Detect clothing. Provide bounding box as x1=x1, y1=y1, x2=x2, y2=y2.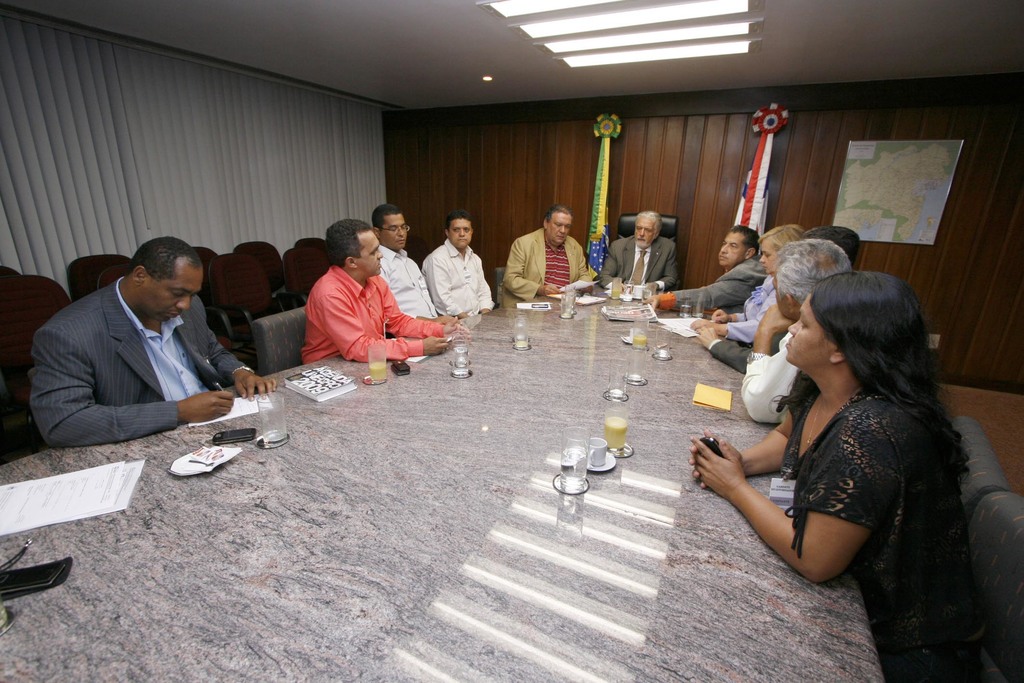
x1=374, y1=236, x2=436, y2=324.
